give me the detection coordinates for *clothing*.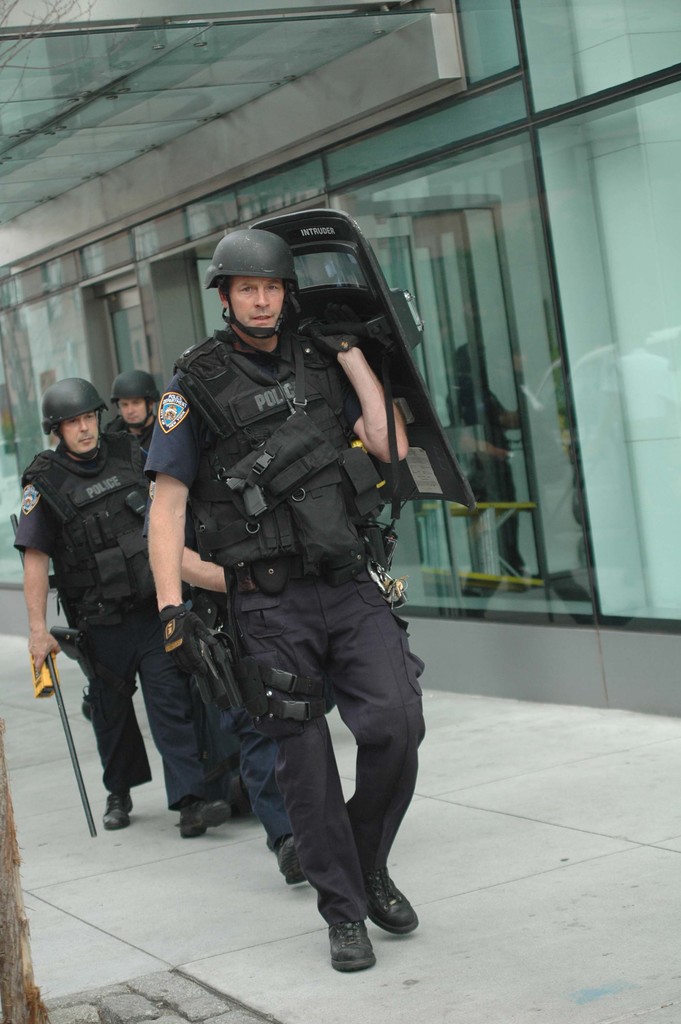
(137,323,395,924).
